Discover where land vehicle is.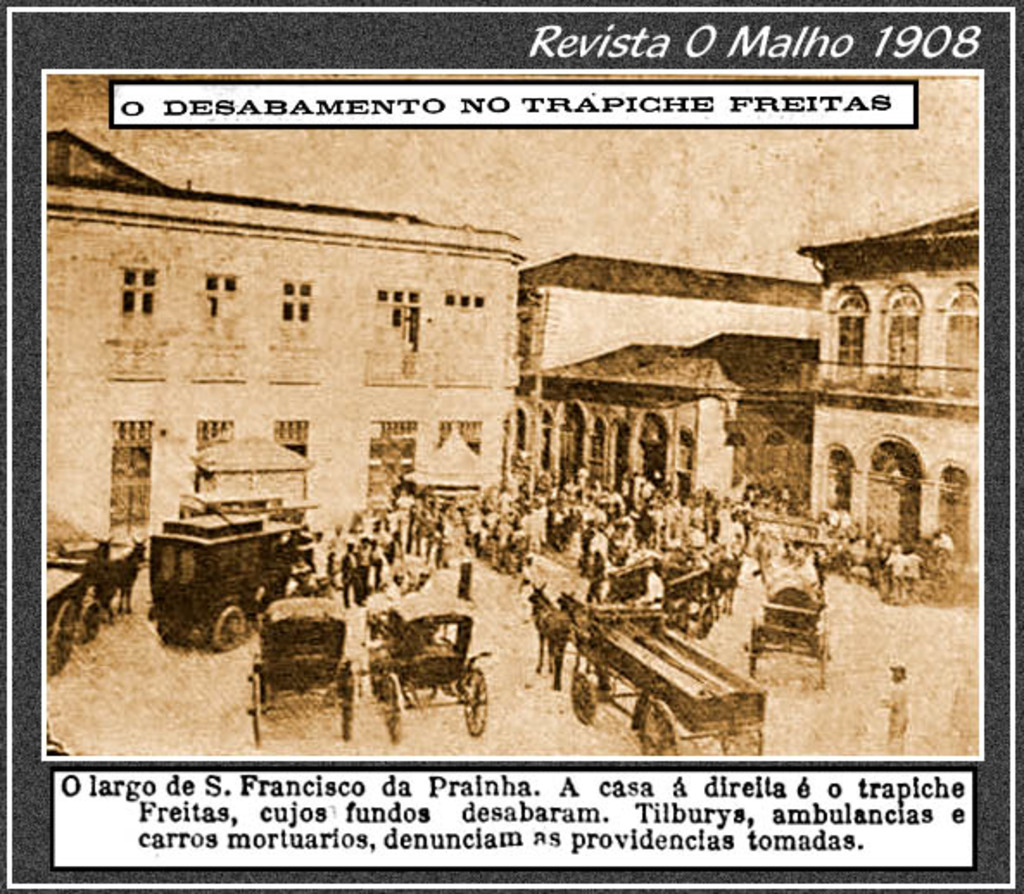
Discovered at 523 585 768 756.
